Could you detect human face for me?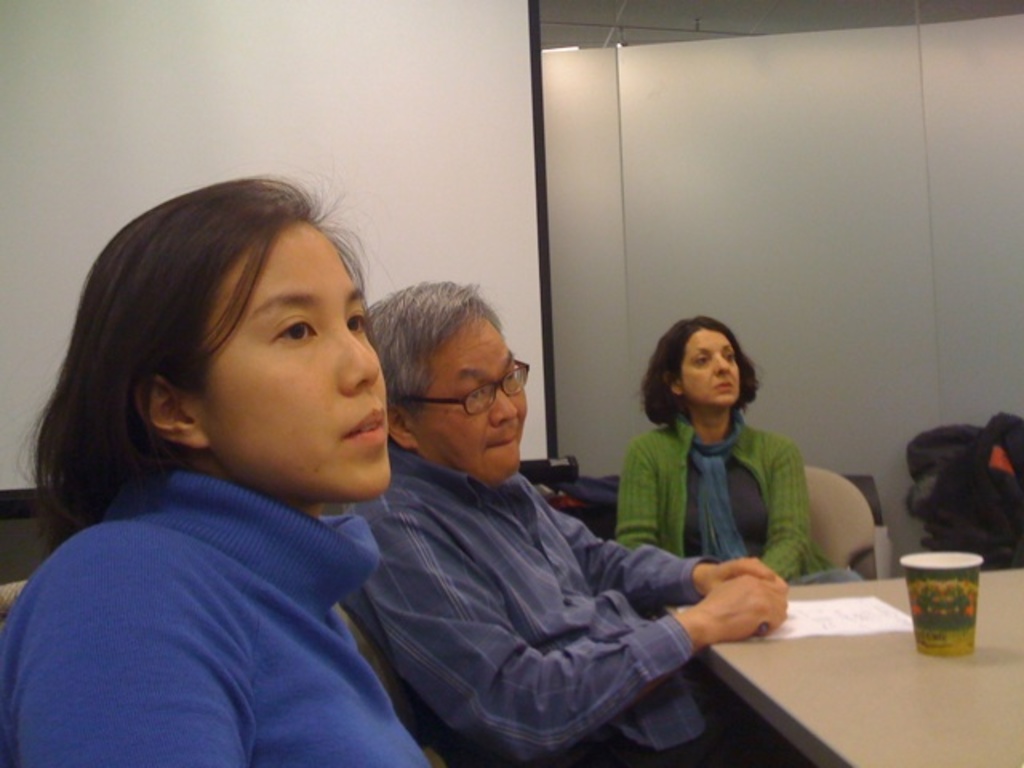
Detection result: [202,224,387,501].
